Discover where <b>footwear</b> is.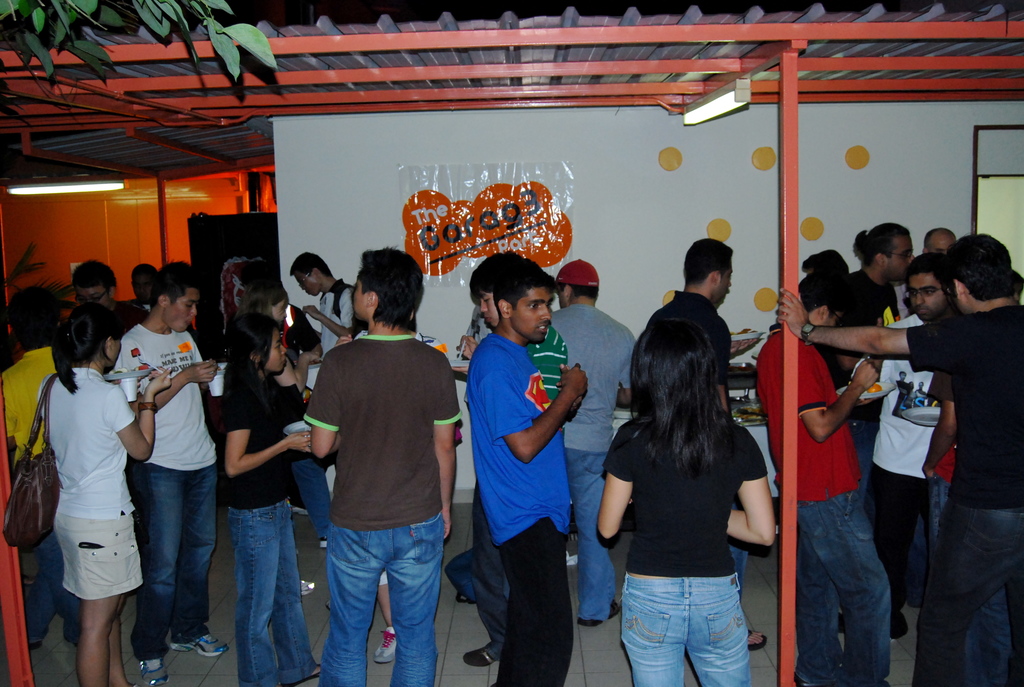
Discovered at locate(749, 626, 765, 649).
